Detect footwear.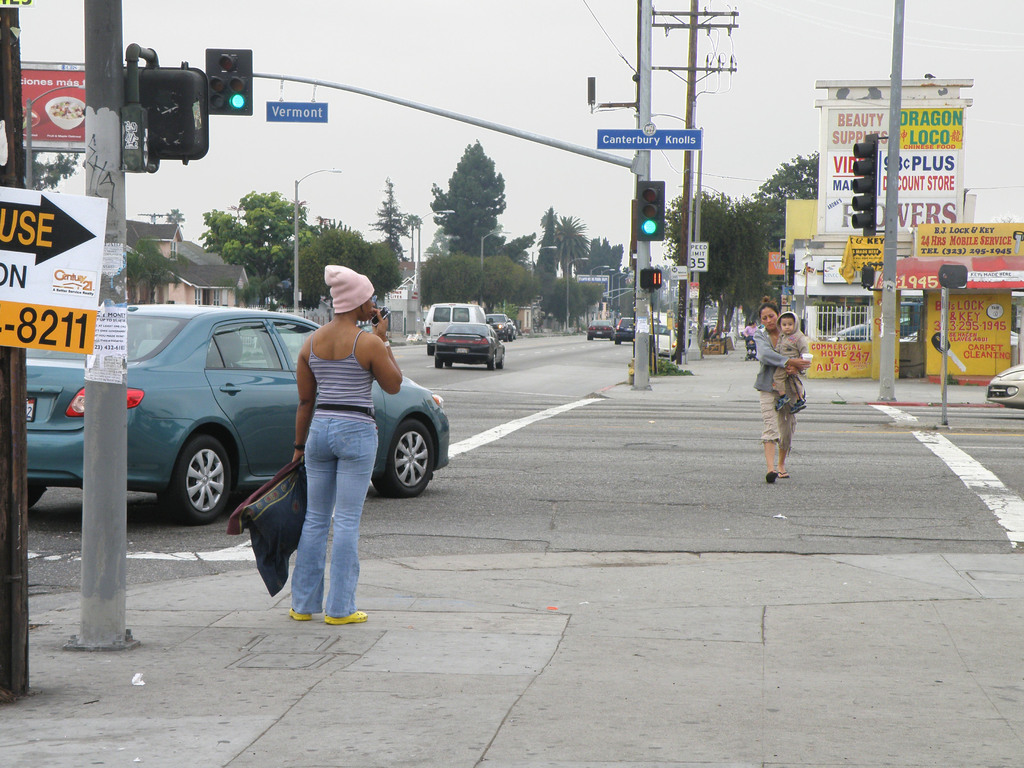
Detected at (329,611,365,624).
